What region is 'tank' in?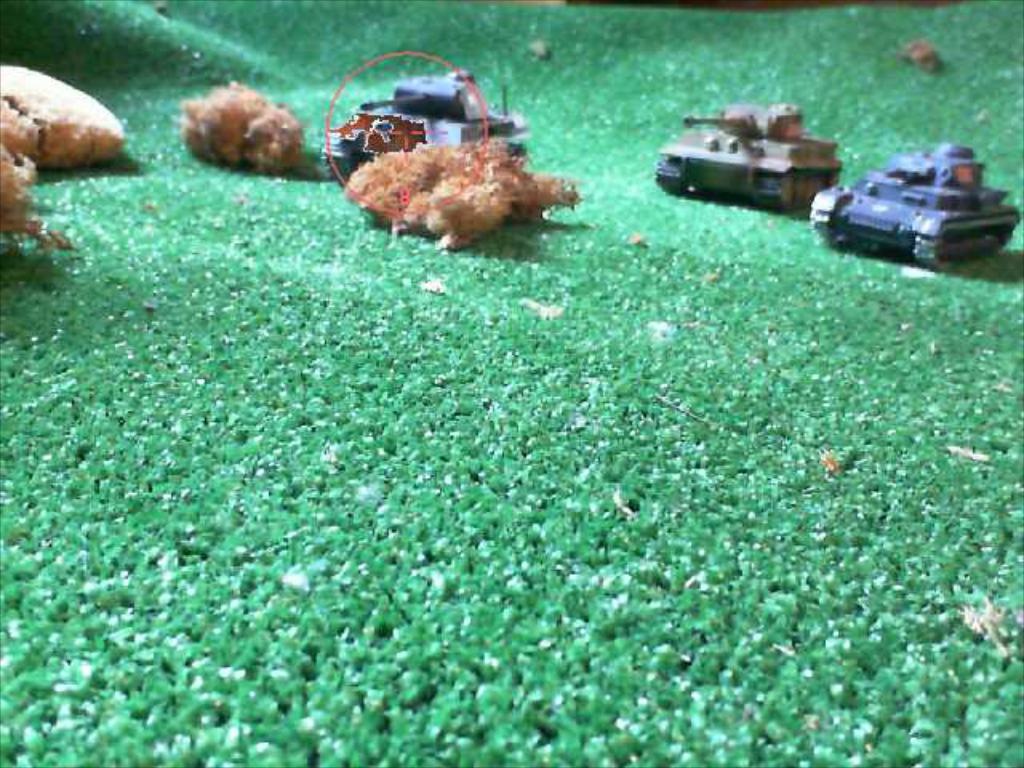
x1=810 y1=141 x2=1021 y2=270.
